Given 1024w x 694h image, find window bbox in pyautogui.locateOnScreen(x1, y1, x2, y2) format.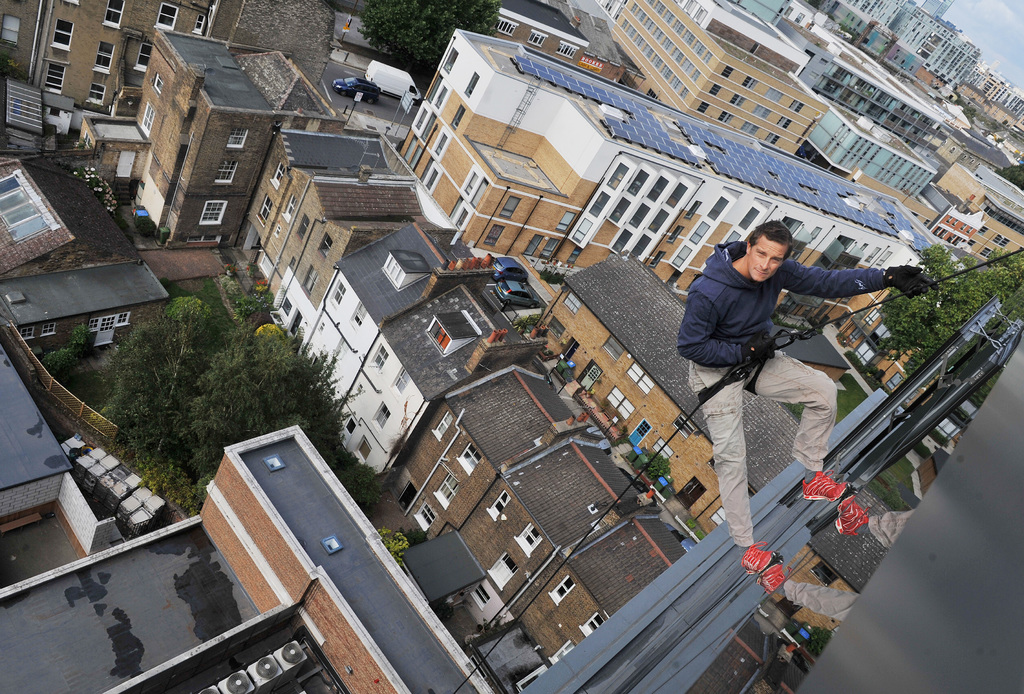
pyautogui.locateOnScreen(19, 327, 33, 341).
